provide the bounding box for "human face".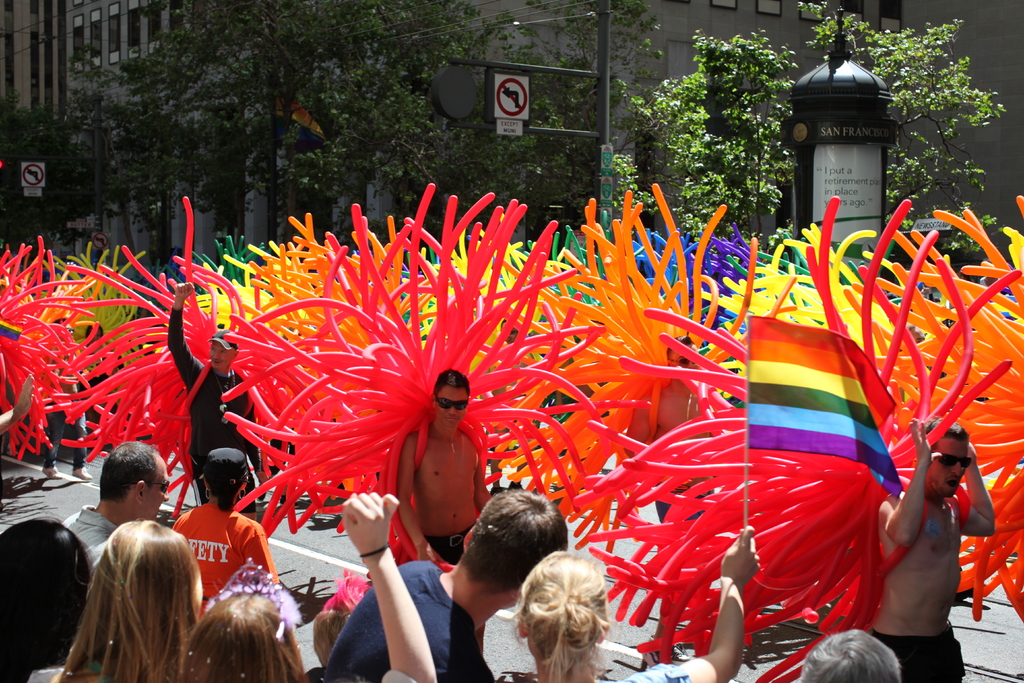
(left=92, top=332, right=99, bottom=344).
